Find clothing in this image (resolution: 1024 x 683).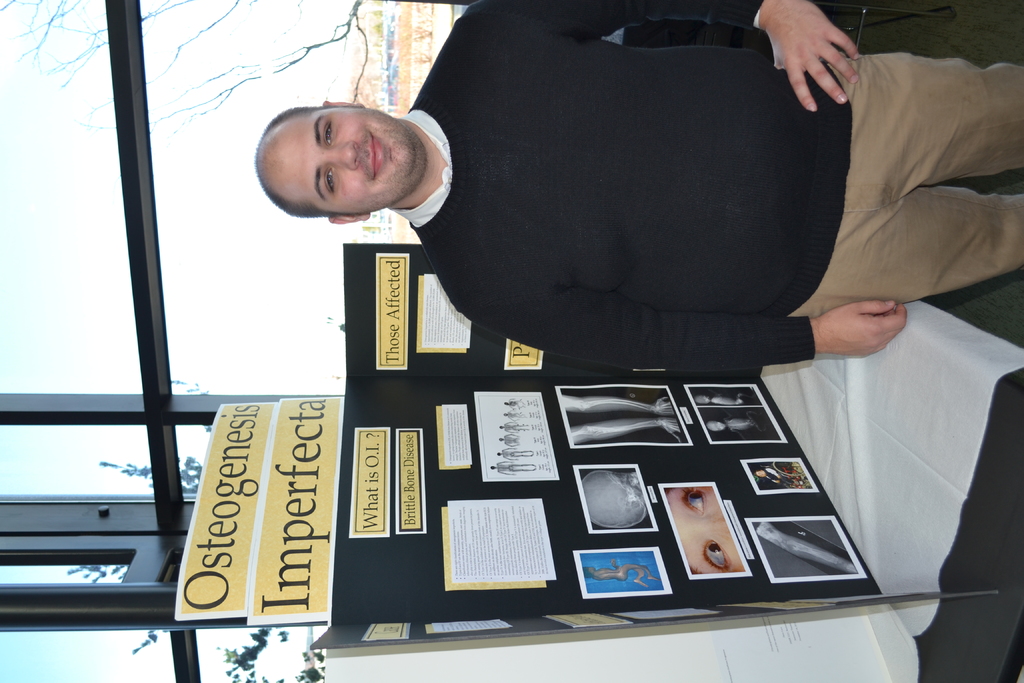
x1=414, y1=0, x2=931, y2=391.
